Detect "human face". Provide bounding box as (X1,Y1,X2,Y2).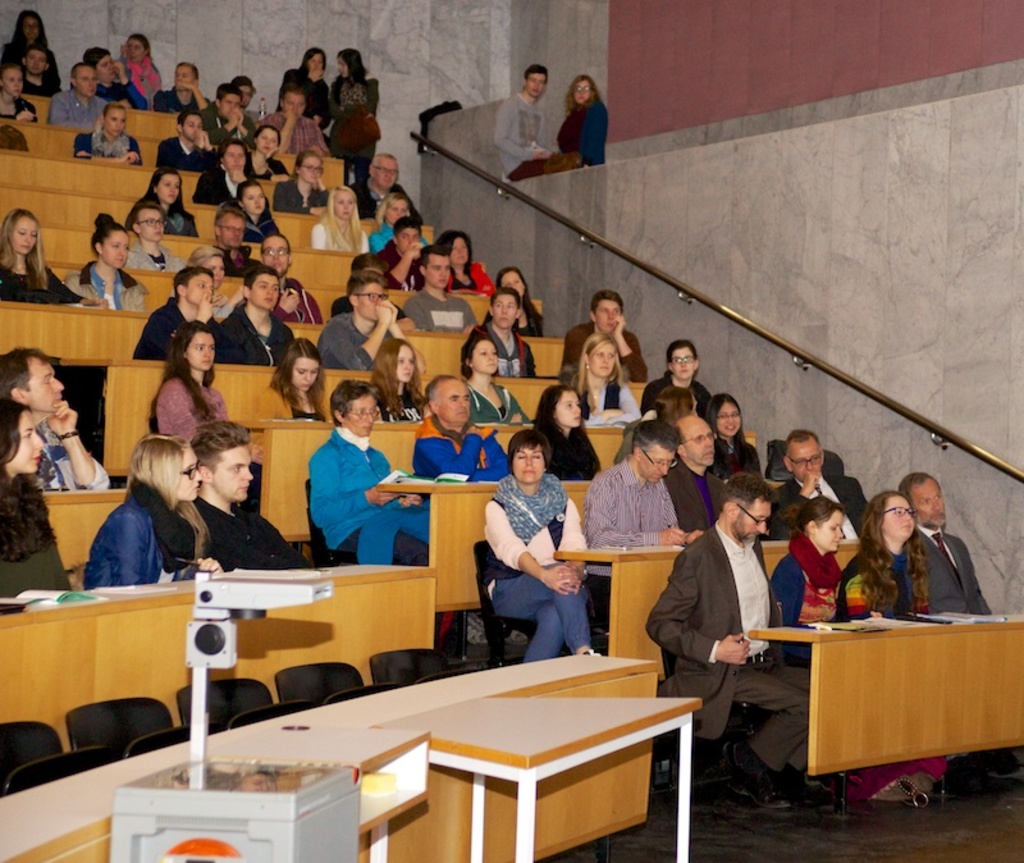
(686,425,721,465).
